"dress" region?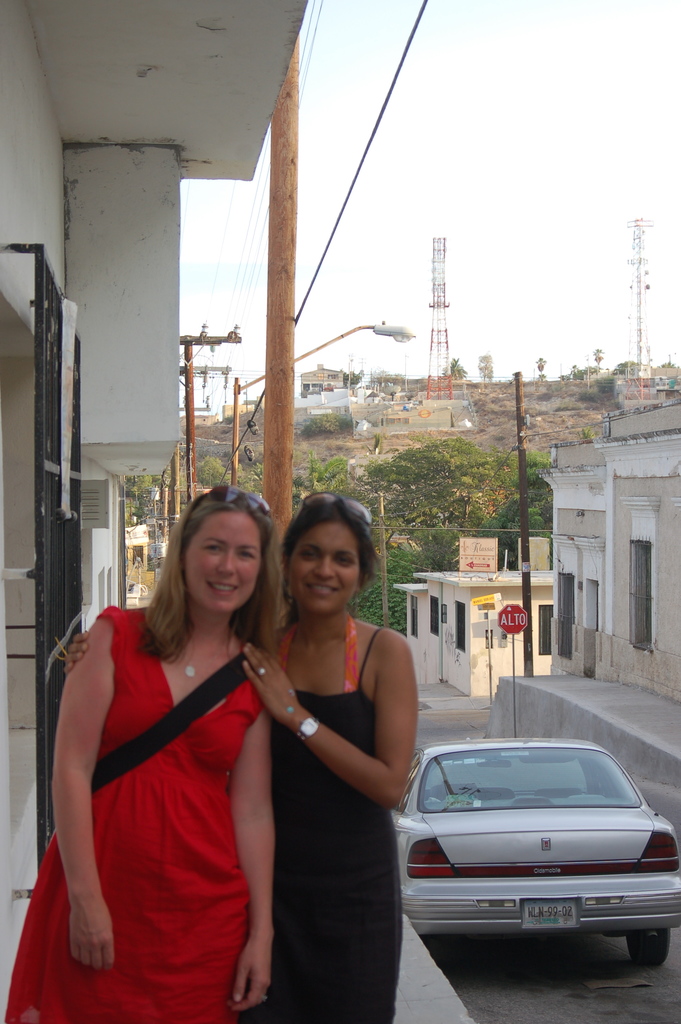
pyautogui.locateOnScreen(57, 609, 292, 999)
